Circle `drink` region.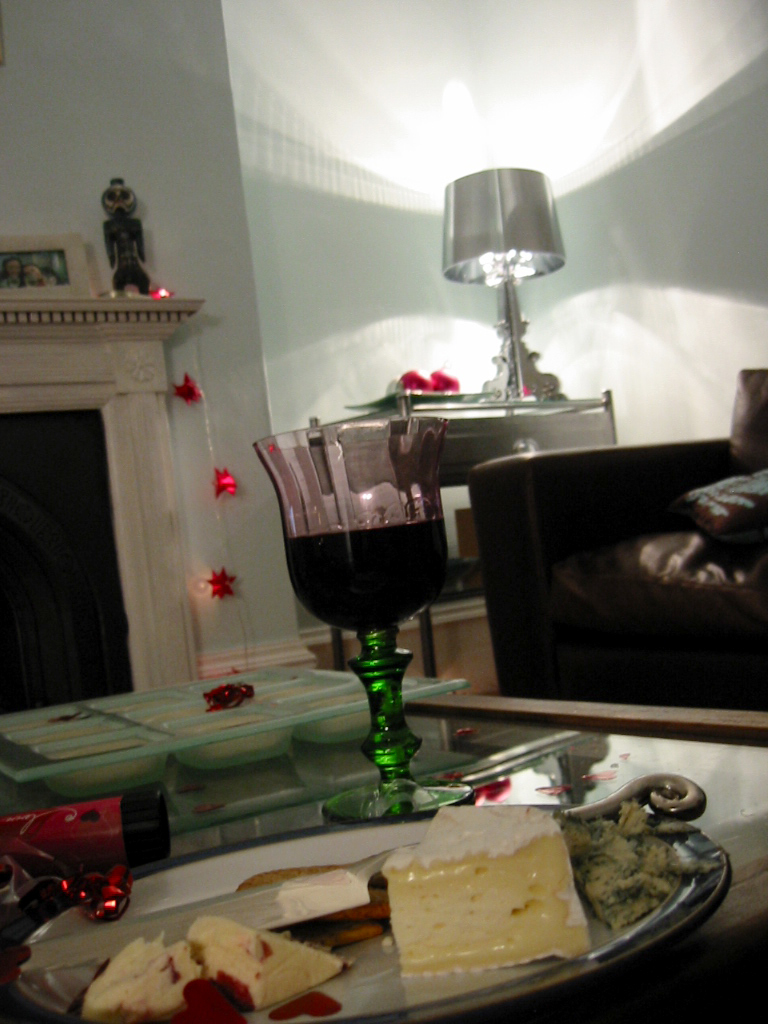
Region: {"left": 275, "top": 423, "right": 454, "bottom": 792}.
